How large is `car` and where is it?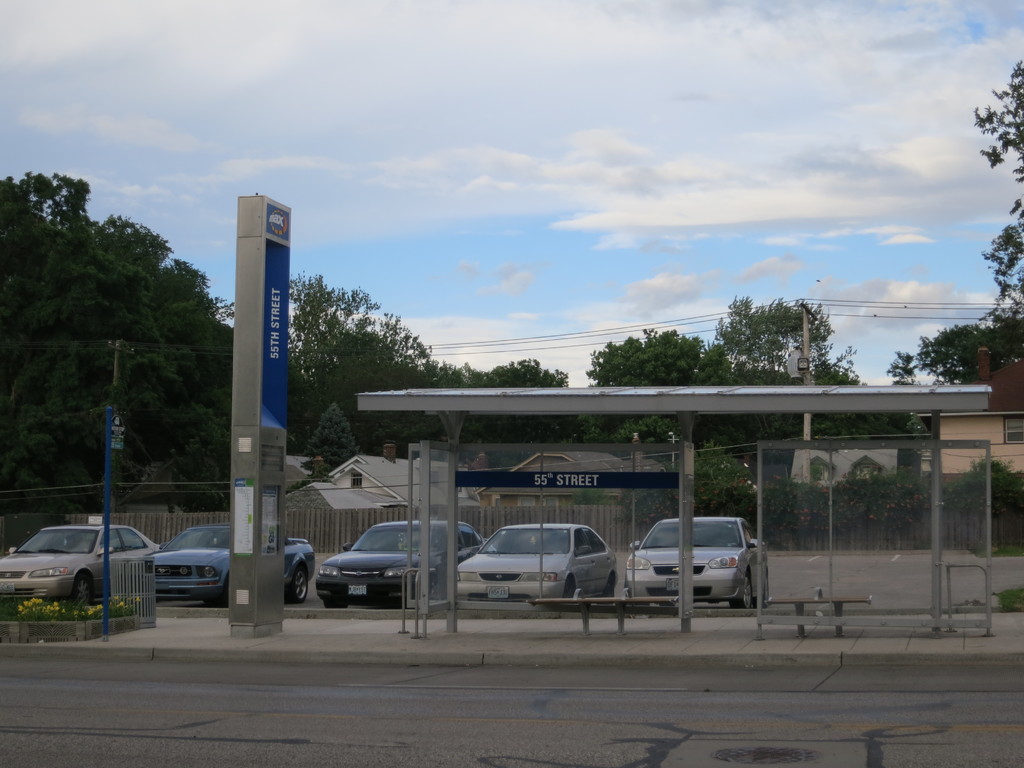
Bounding box: region(5, 518, 159, 618).
